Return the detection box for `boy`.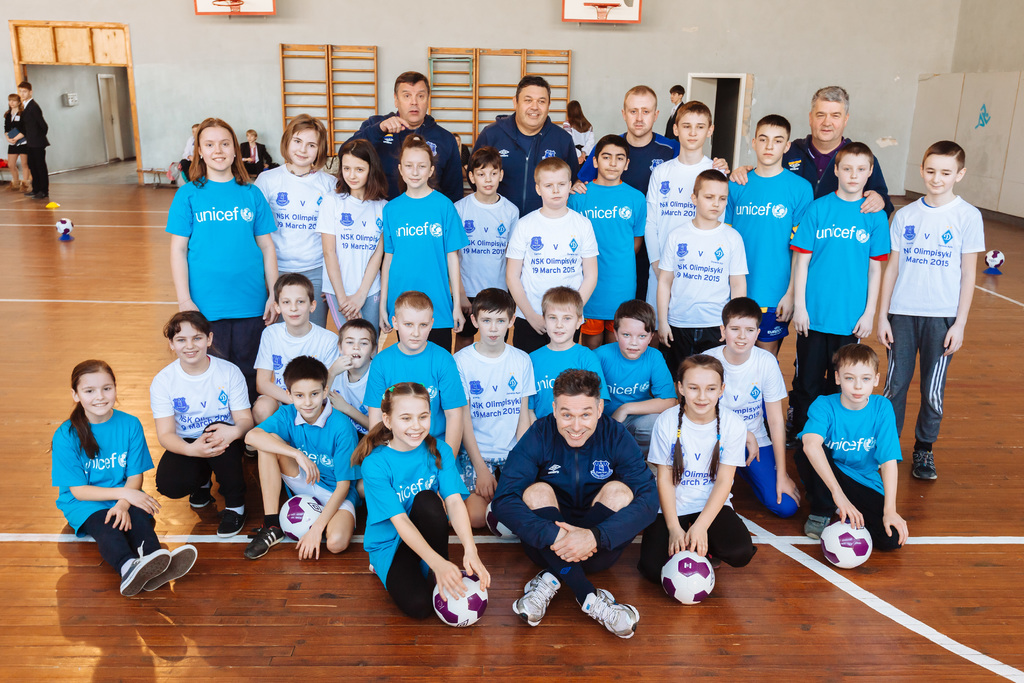
(left=506, top=156, right=600, bottom=352).
